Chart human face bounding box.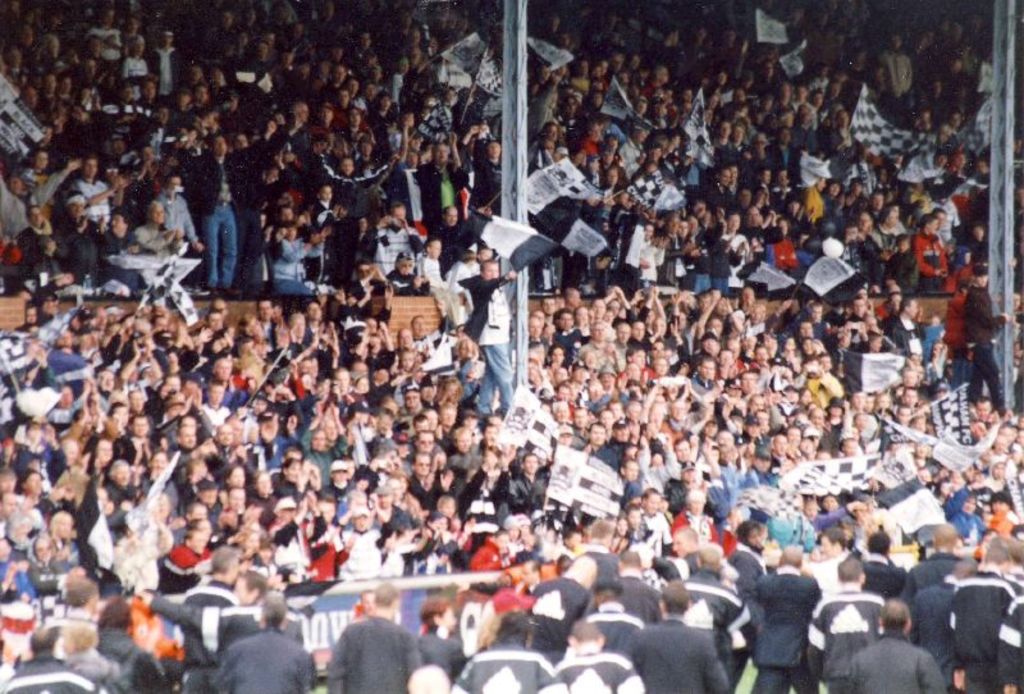
Charted: (230,470,242,483).
